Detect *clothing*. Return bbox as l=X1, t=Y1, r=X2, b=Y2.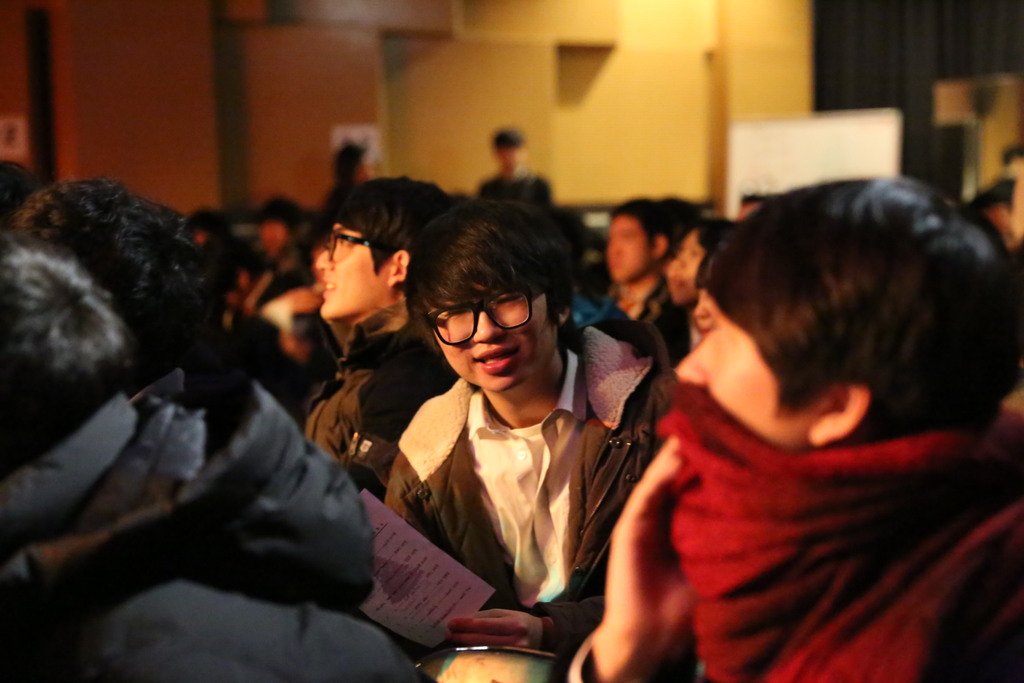
l=353, t=305, r=671, b=650.
